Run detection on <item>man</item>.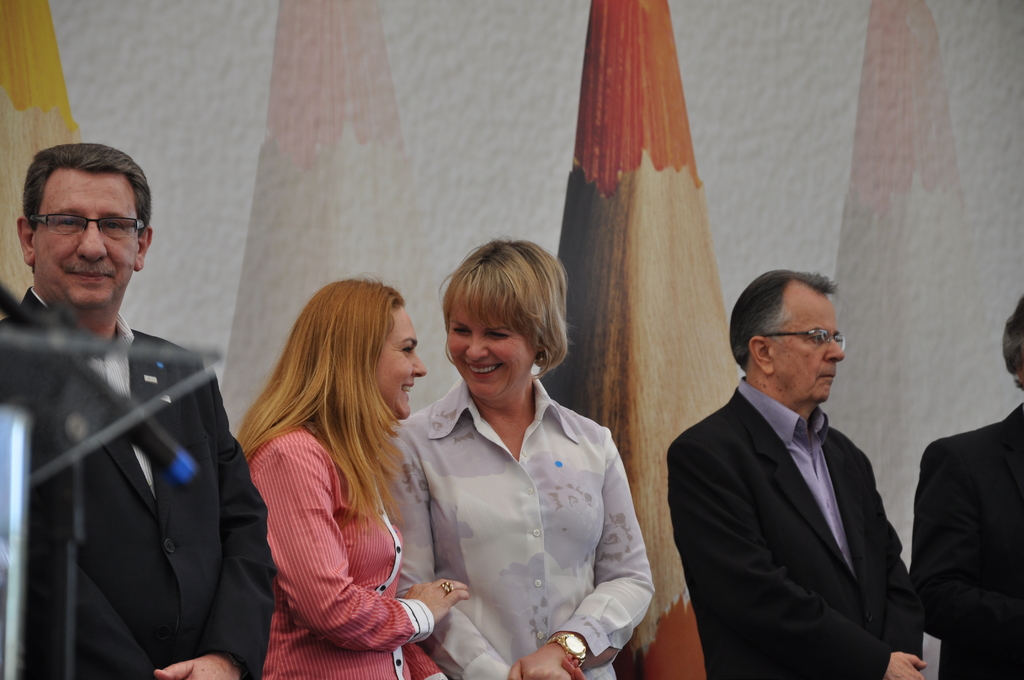
Result: region(909, 299, 1023, 679).
